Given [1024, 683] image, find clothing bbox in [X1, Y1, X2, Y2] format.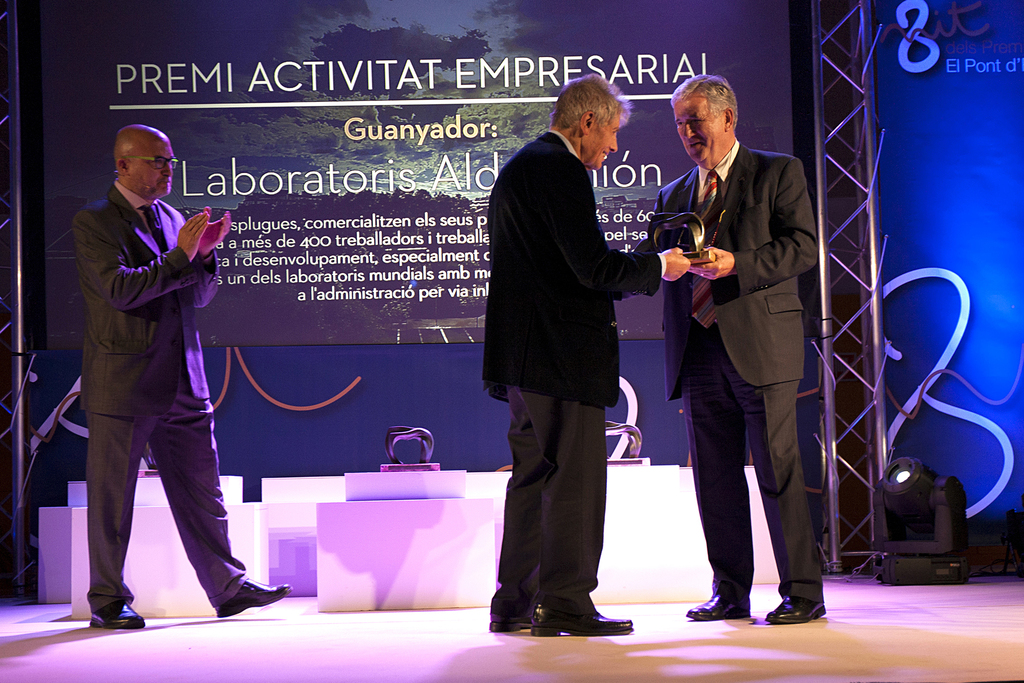
[656, 143, 828, 604].
